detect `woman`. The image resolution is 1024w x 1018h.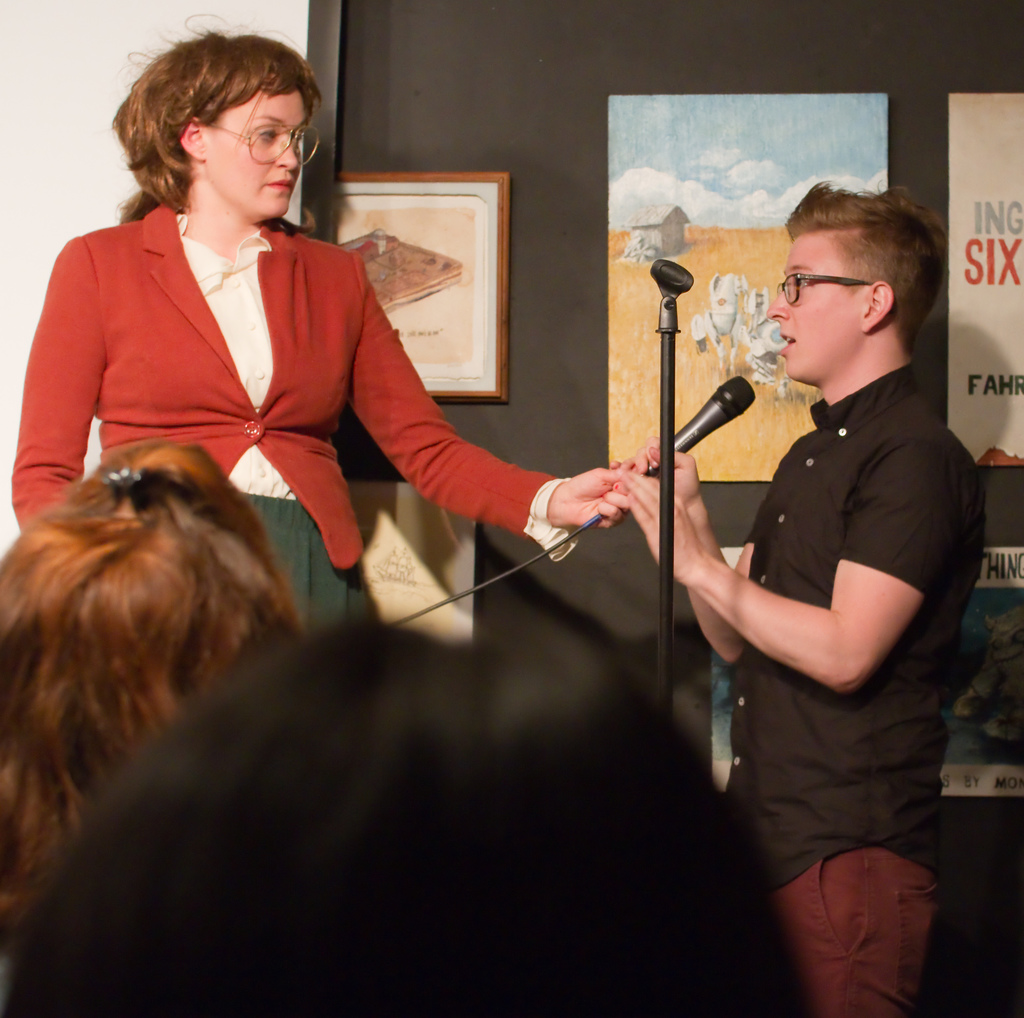
[29, 35, 541, 610].
